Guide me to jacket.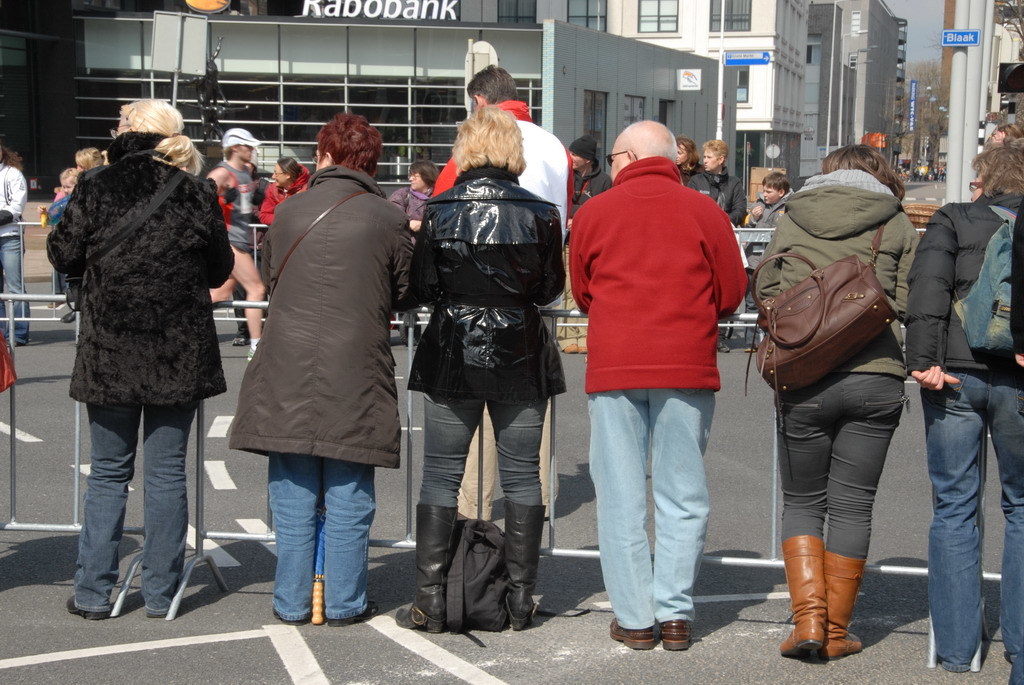
Guidance: x1=752, y1=162, x2=920, y2=386.
